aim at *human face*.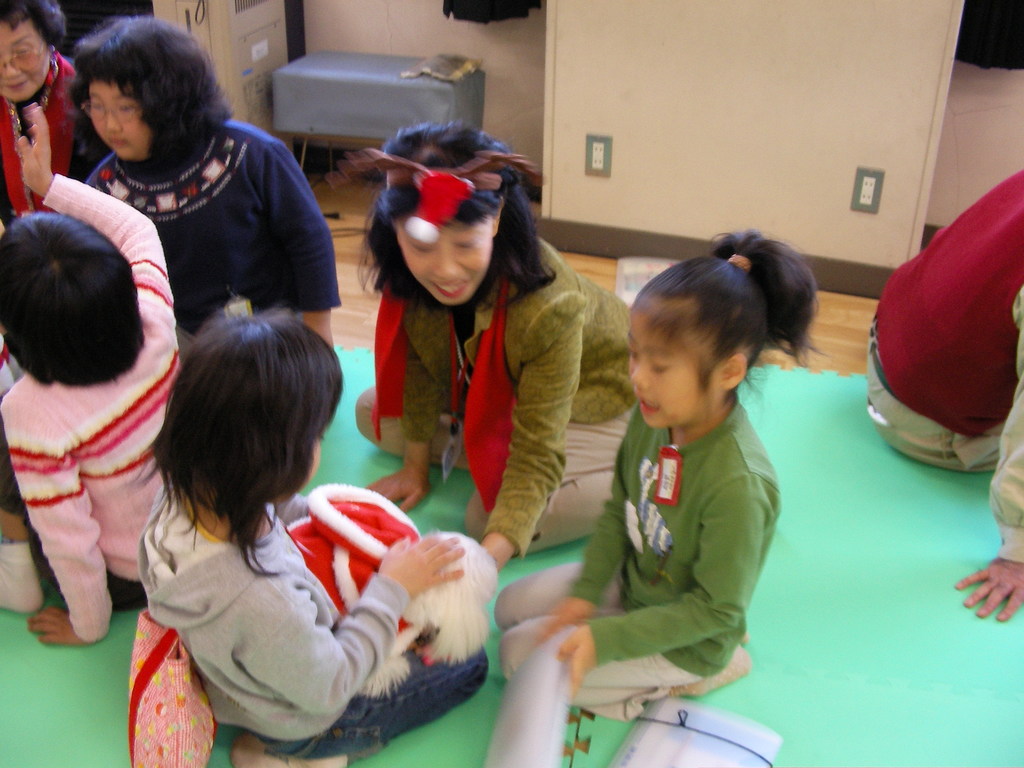
Aimed at 0:16:54:98.
